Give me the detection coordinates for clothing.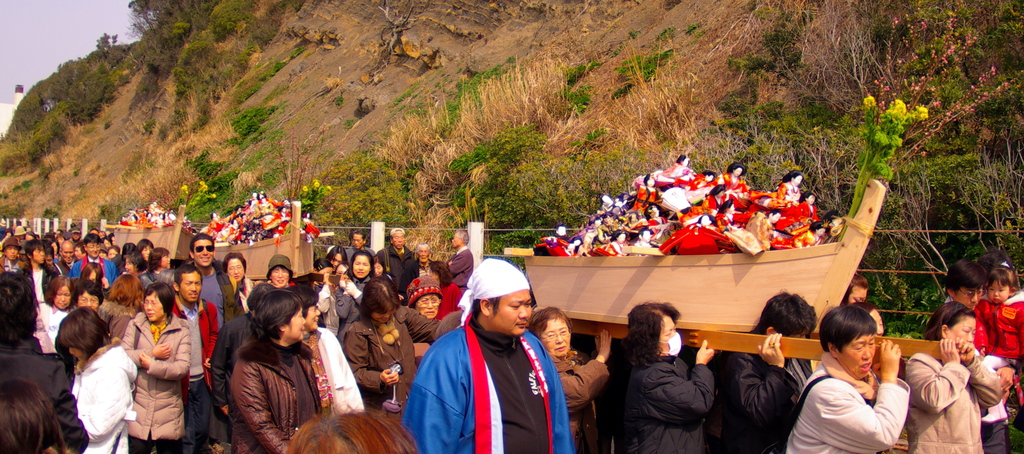
(left=936, top=293, right=996, bottom=352).
